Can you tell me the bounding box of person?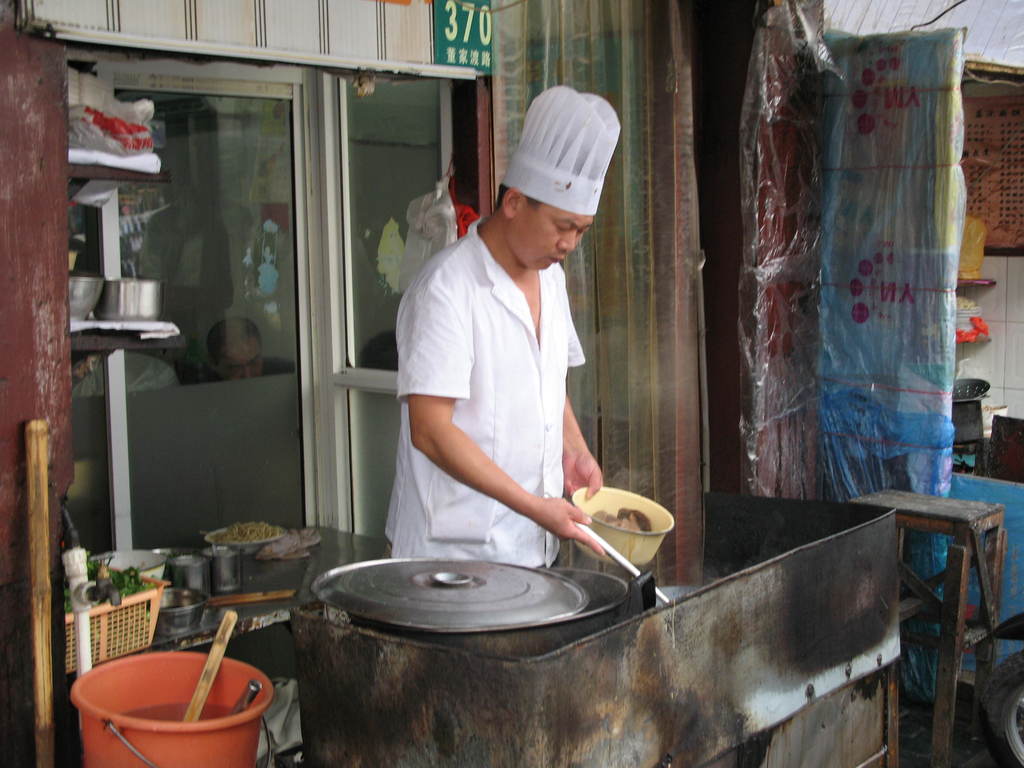
x1=392, y1=105, x2=644, y2=622.
